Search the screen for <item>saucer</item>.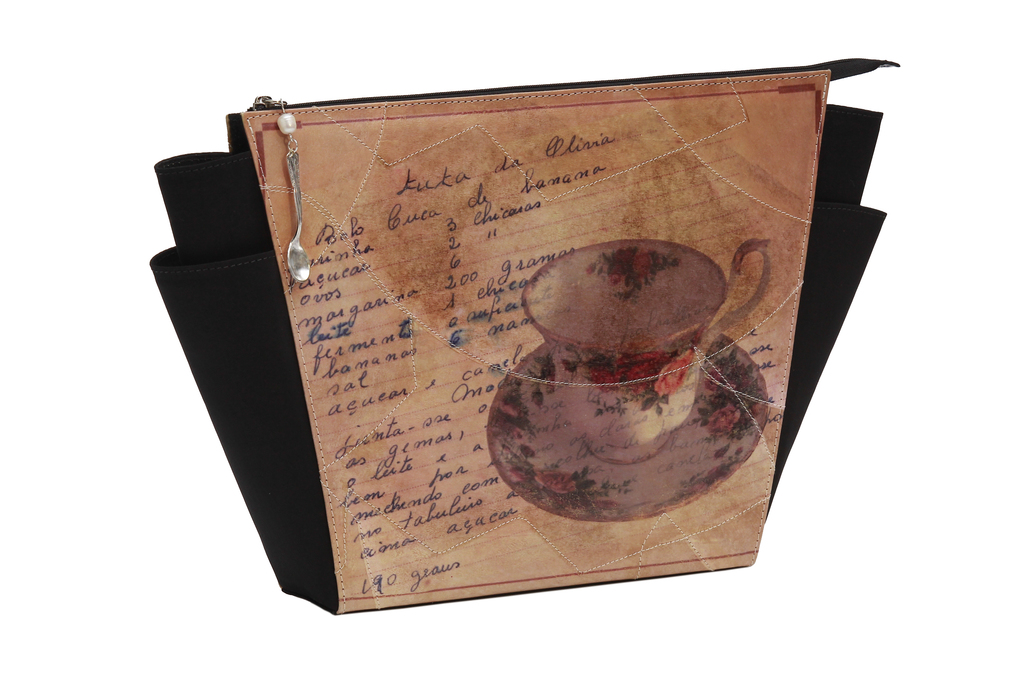
Found at crop(482, 335, 772, 524).
